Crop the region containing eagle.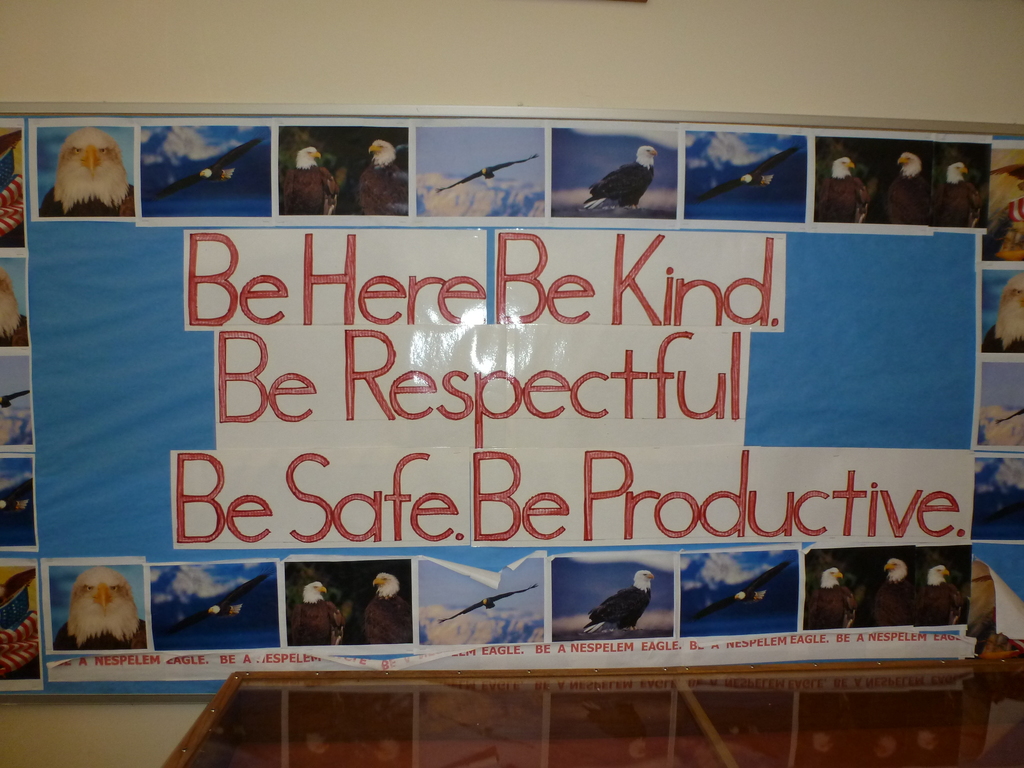
Crop region: bbox=[268, 147, 342, 218].
